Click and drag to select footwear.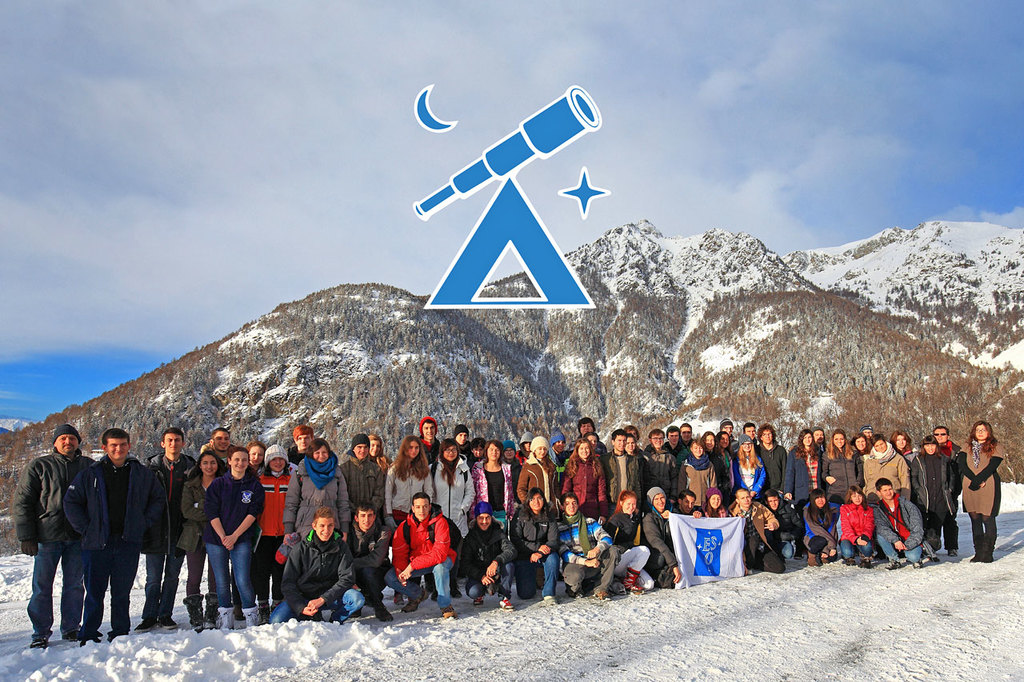
Selection: bbox(543, 594, 558, 608).
